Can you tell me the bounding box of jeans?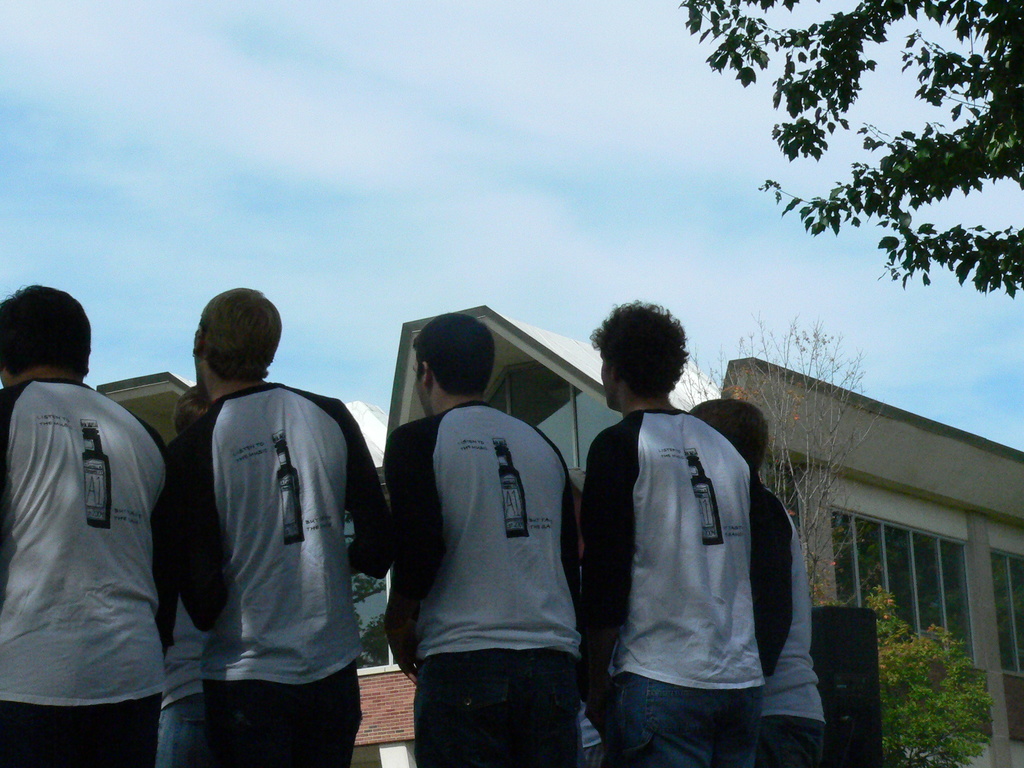
box=[767, 719, 828, 767].
